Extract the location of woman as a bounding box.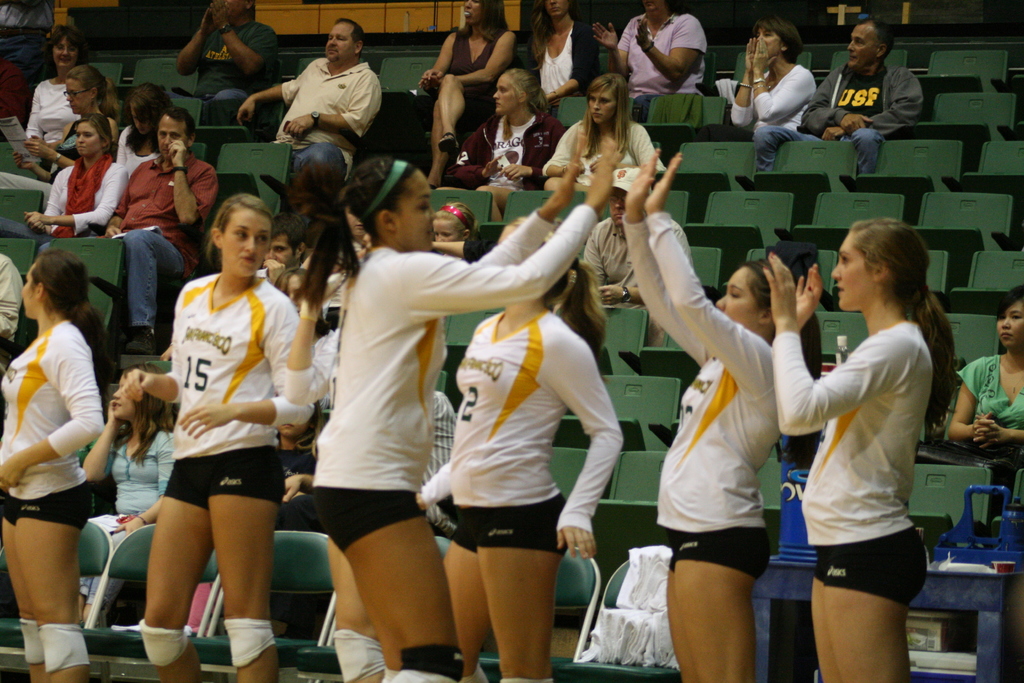
(417,215,621,682).
